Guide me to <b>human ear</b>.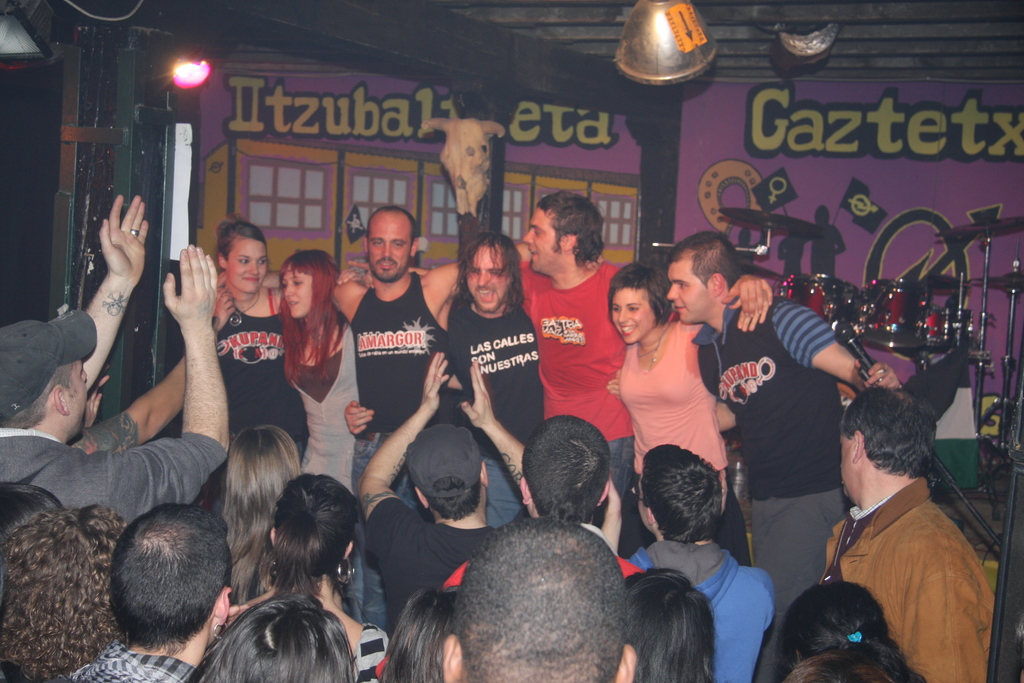
Guidance: l=714, t=270, r=723, b=295.
